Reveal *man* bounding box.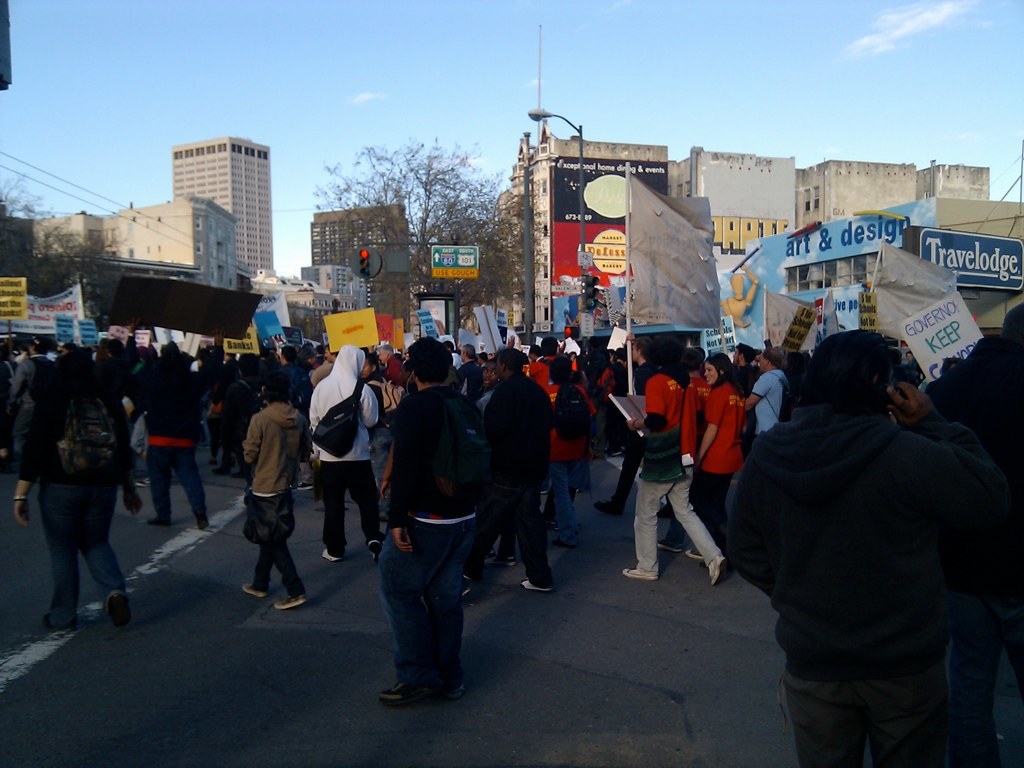
Revealed: [619,349,721,587].
